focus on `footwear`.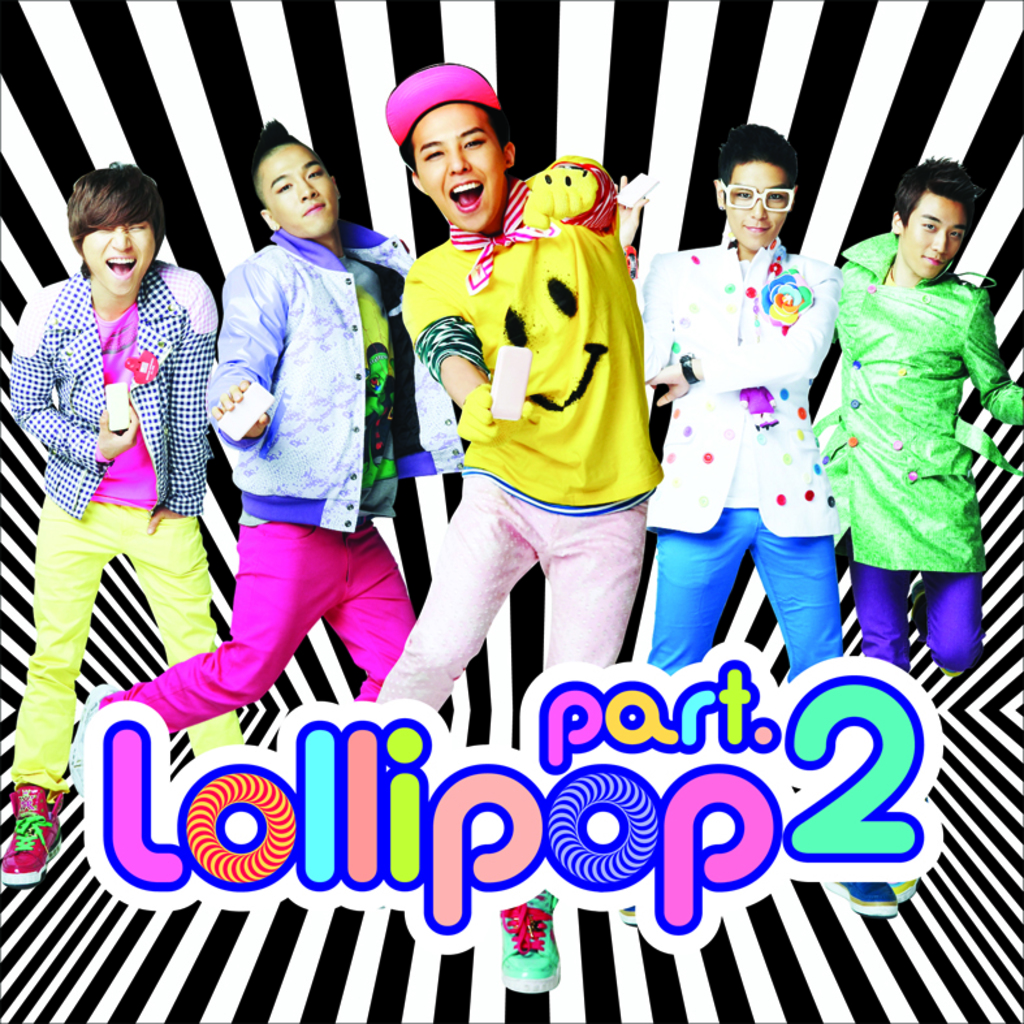
Focused at x1=70 y1=680 x2=109 y2=792.
